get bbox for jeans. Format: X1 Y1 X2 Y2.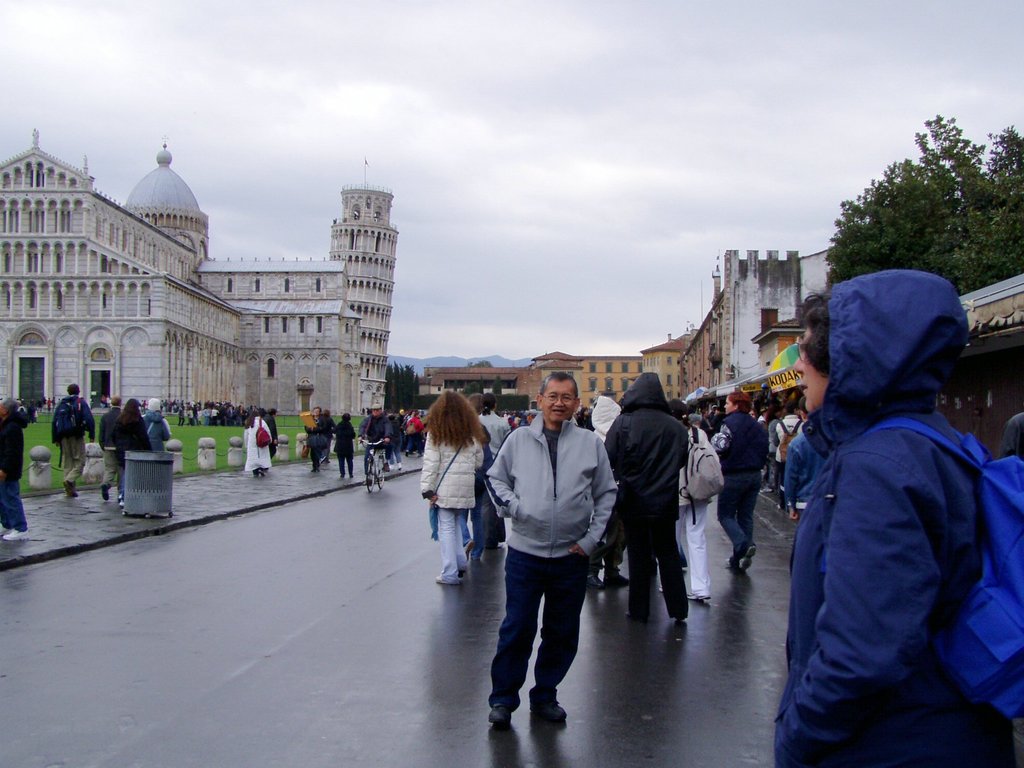
394 439 406 461.
